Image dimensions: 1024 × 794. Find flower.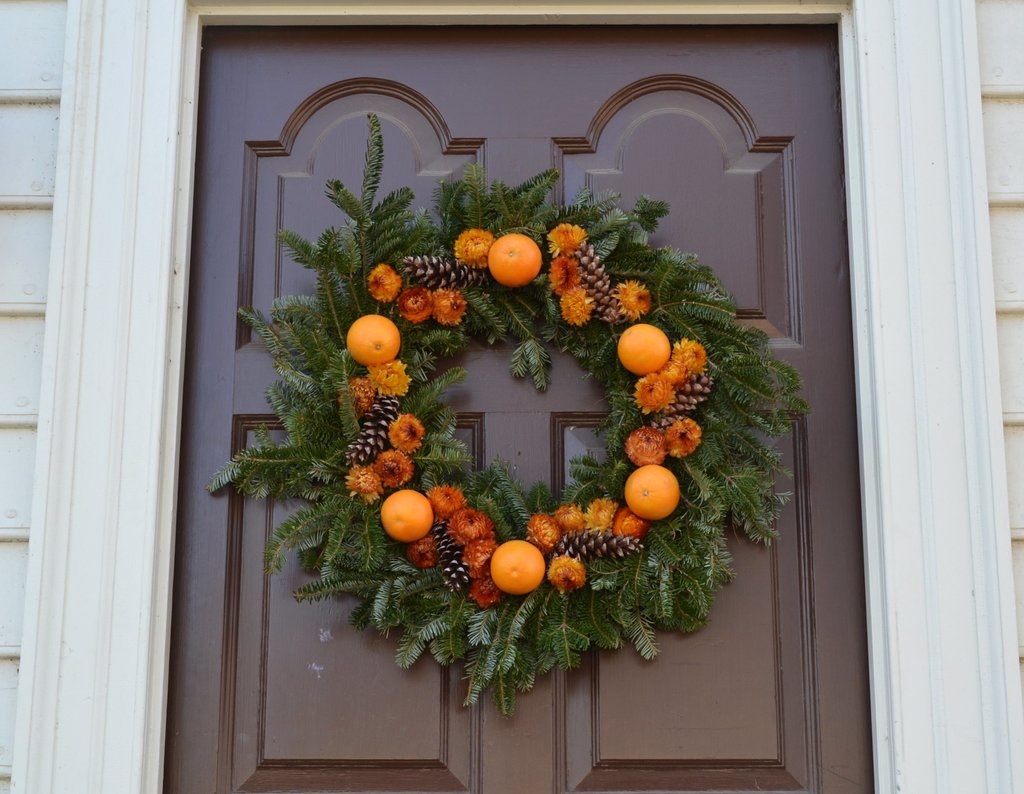
bbox(540, 256, 596, 297).
